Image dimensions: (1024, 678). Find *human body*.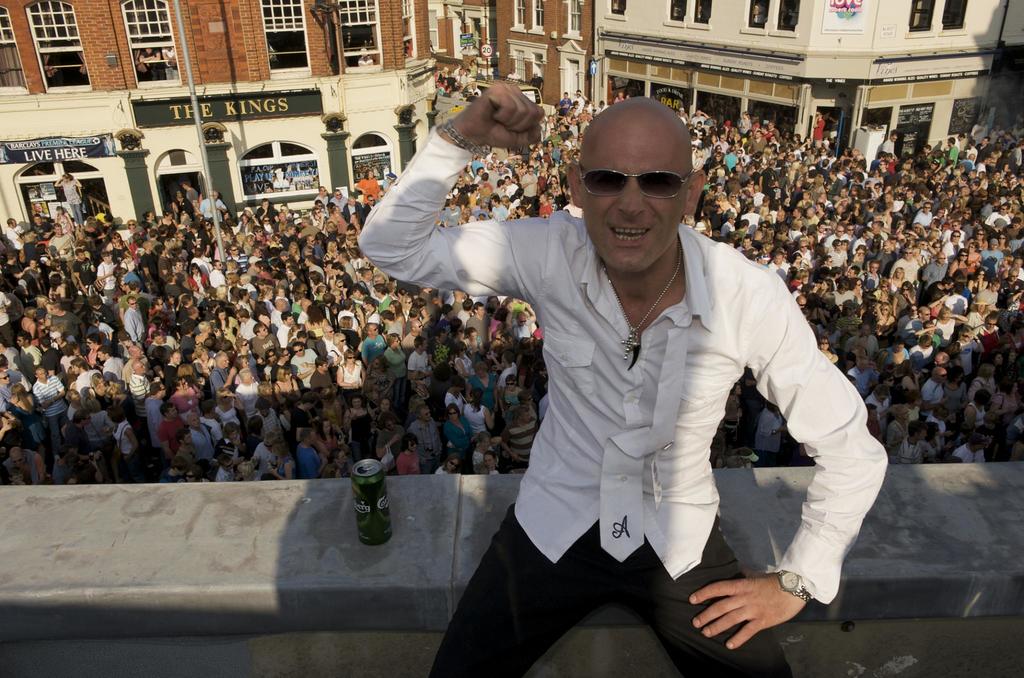
{"x1": 755, "y1": 150, "x2": 770, "y2": 167}.
